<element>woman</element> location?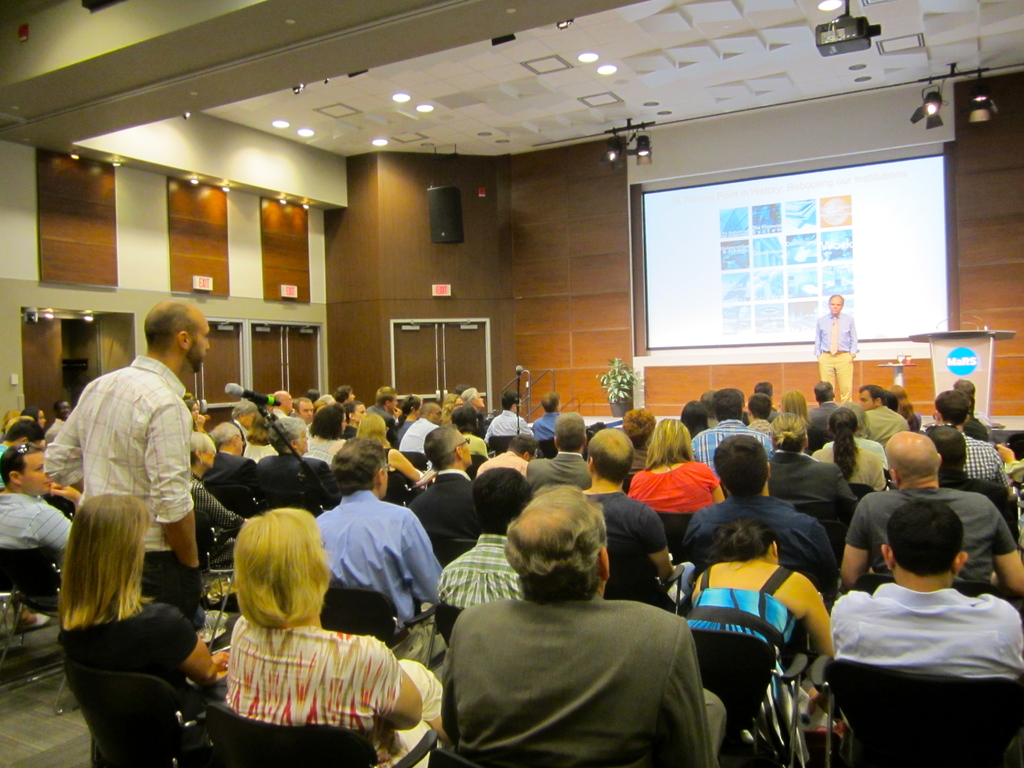
447,404,489,460
